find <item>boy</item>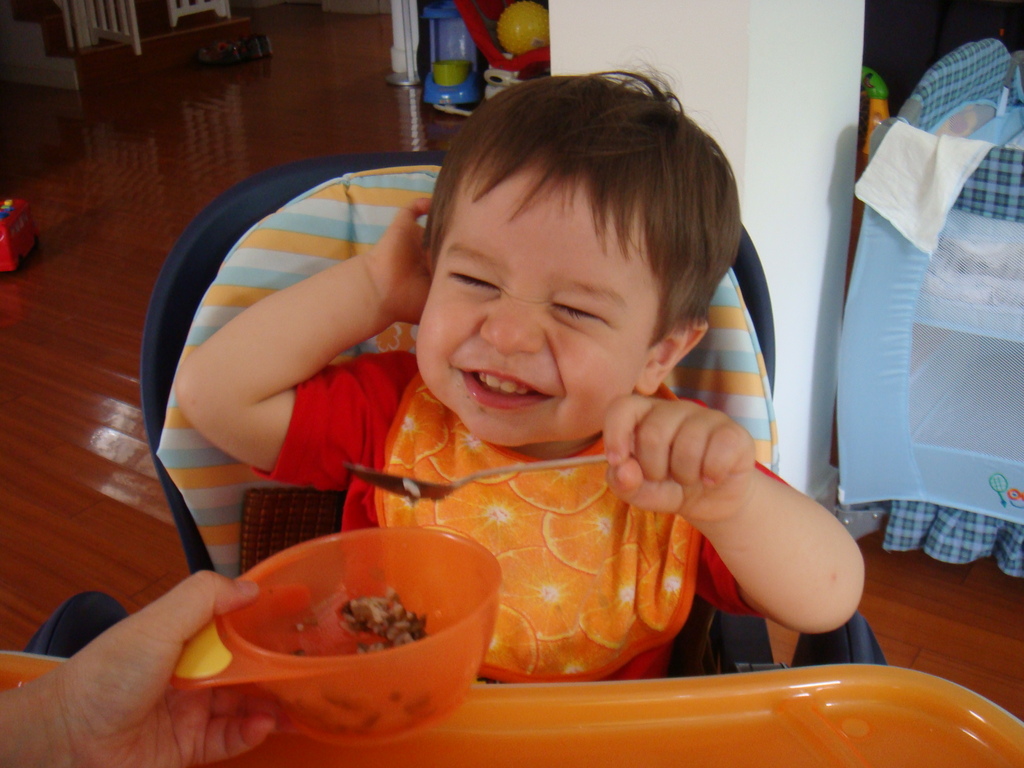
(183,93,852,680)
